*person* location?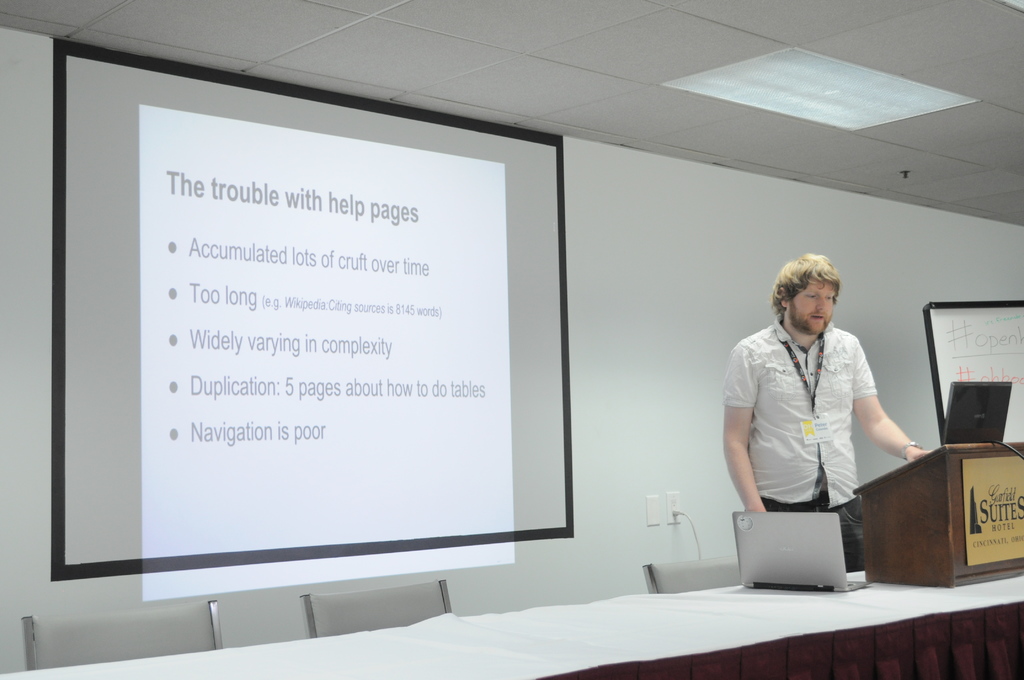
[x1=735, y1=241, x2=912, y2=592]
